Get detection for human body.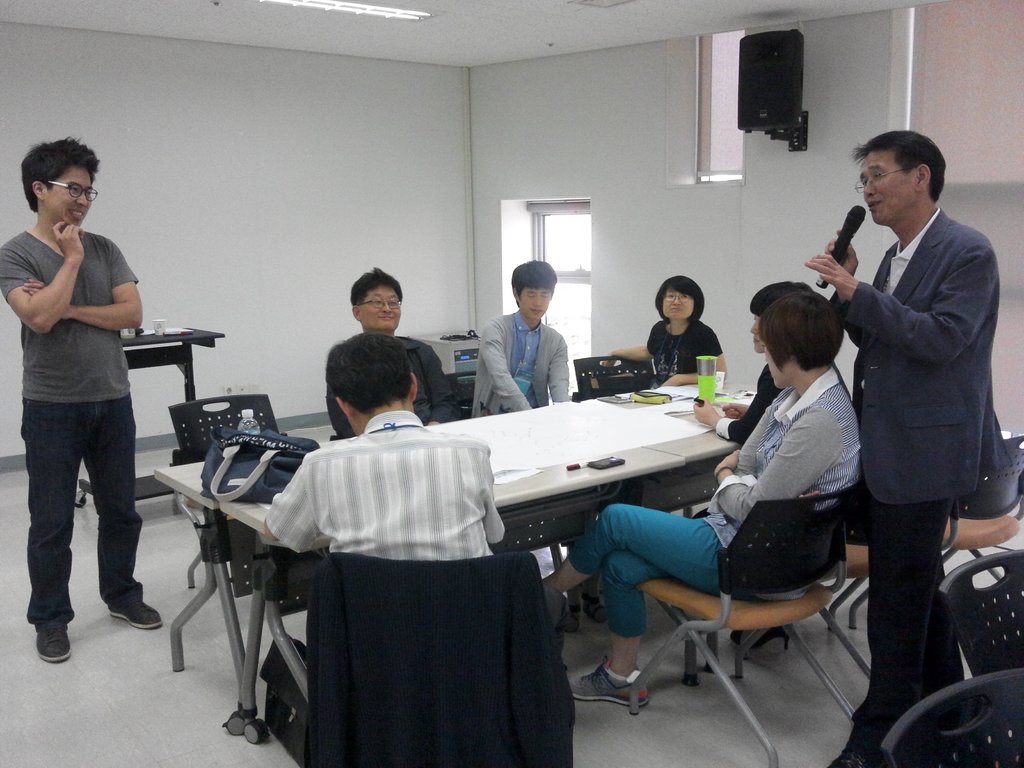
Detection: <bbox>13, 142, 154, 649</bbox>.
